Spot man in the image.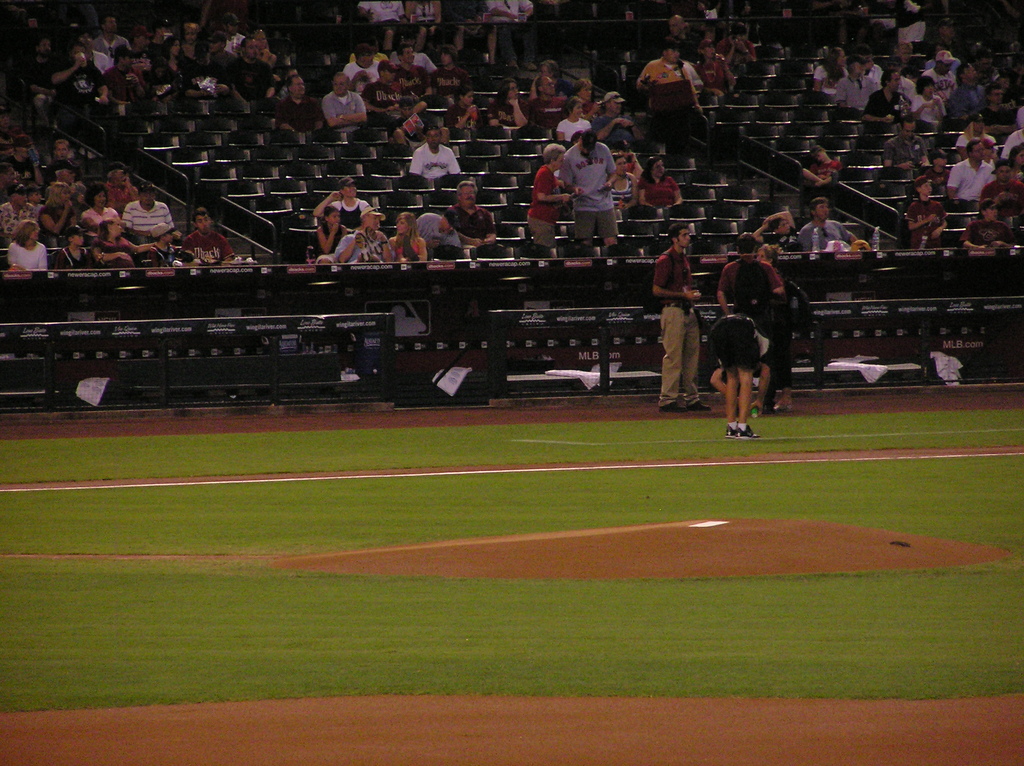
man found at crop(17, 29, 62, 108).
